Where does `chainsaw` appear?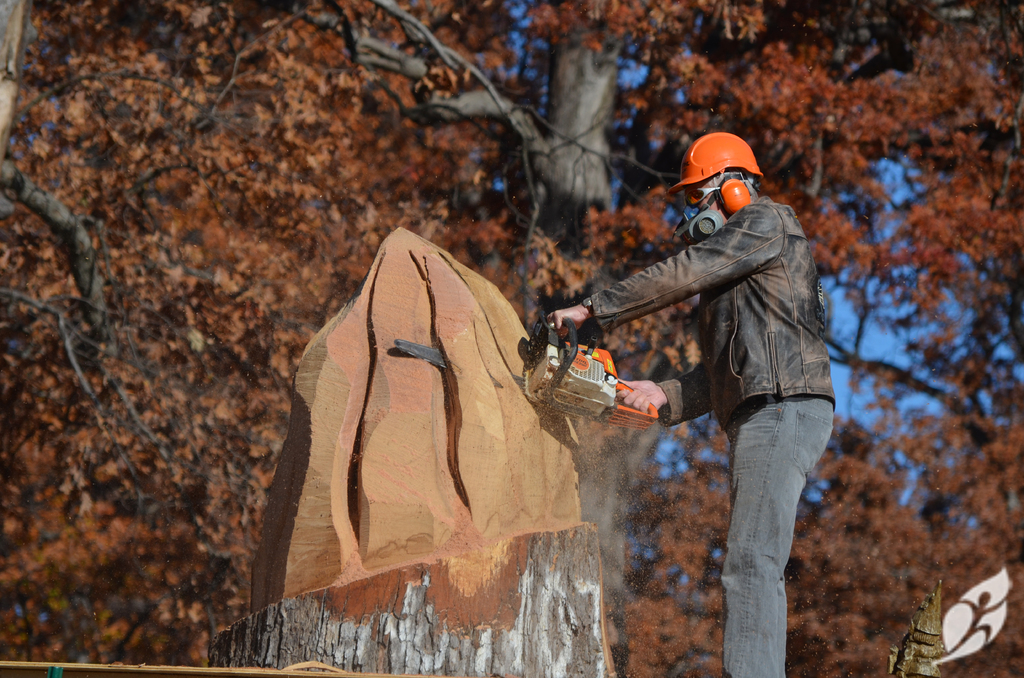
Appears at 392/309/661/435.
